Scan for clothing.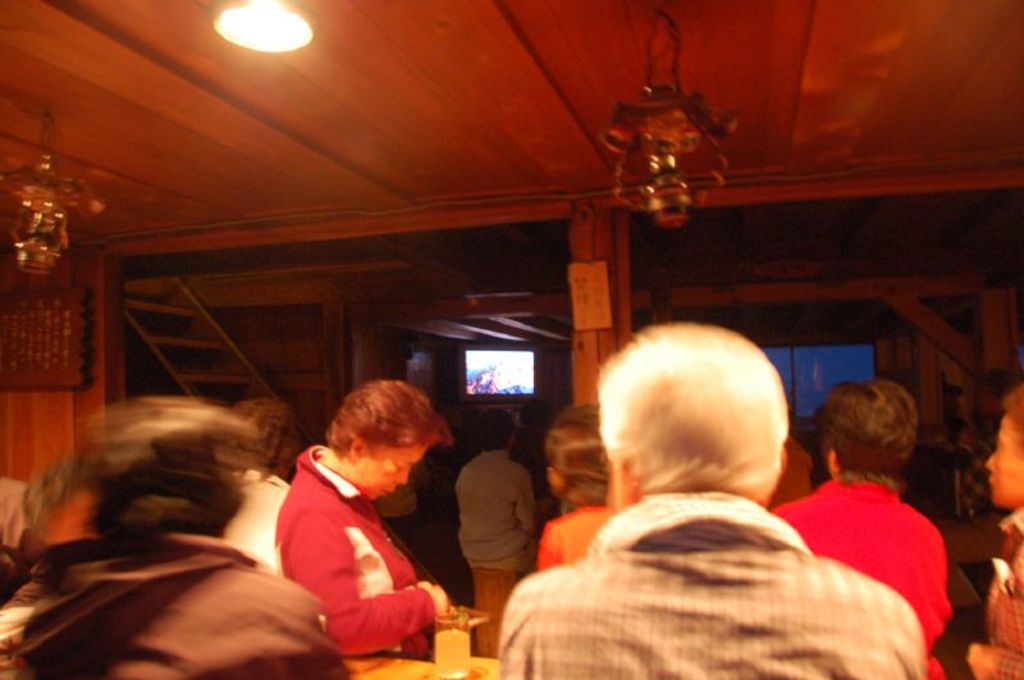
Scan result: 767,470,954,679.
